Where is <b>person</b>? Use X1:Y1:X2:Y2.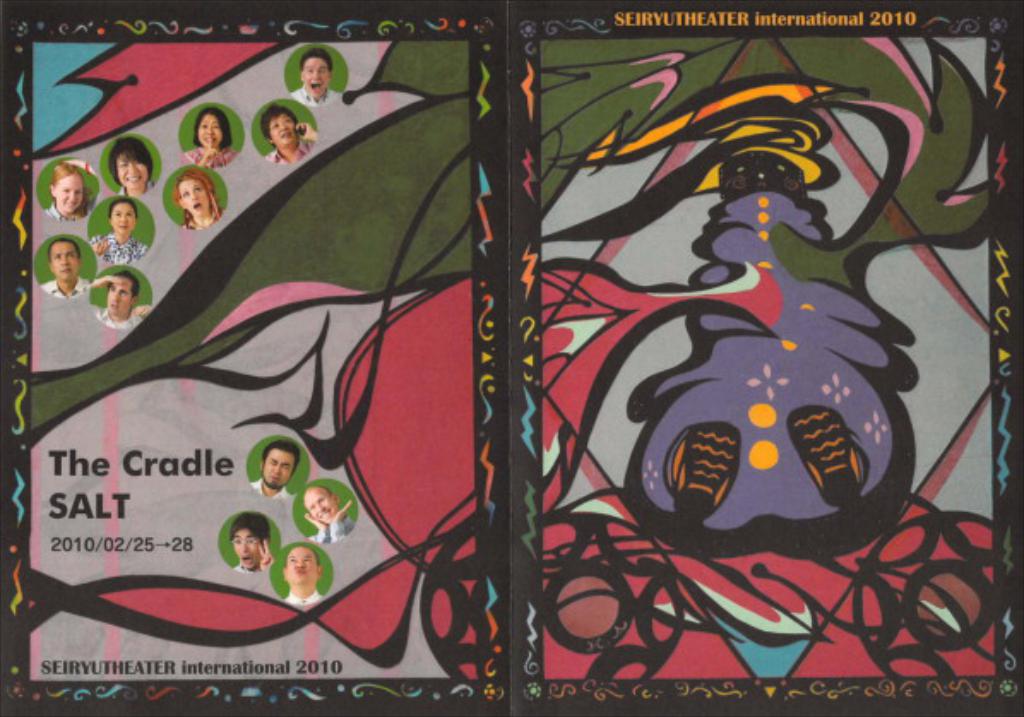
228:510:276:575.
